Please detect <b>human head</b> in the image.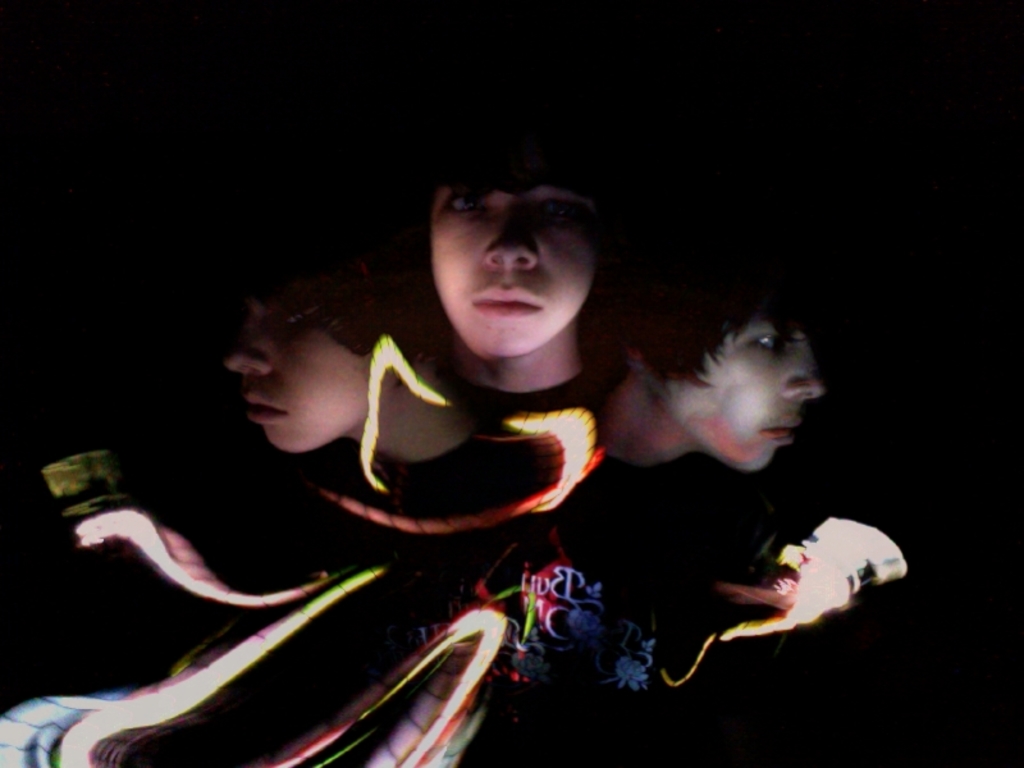
select_region(413, 160, 611, 353).
